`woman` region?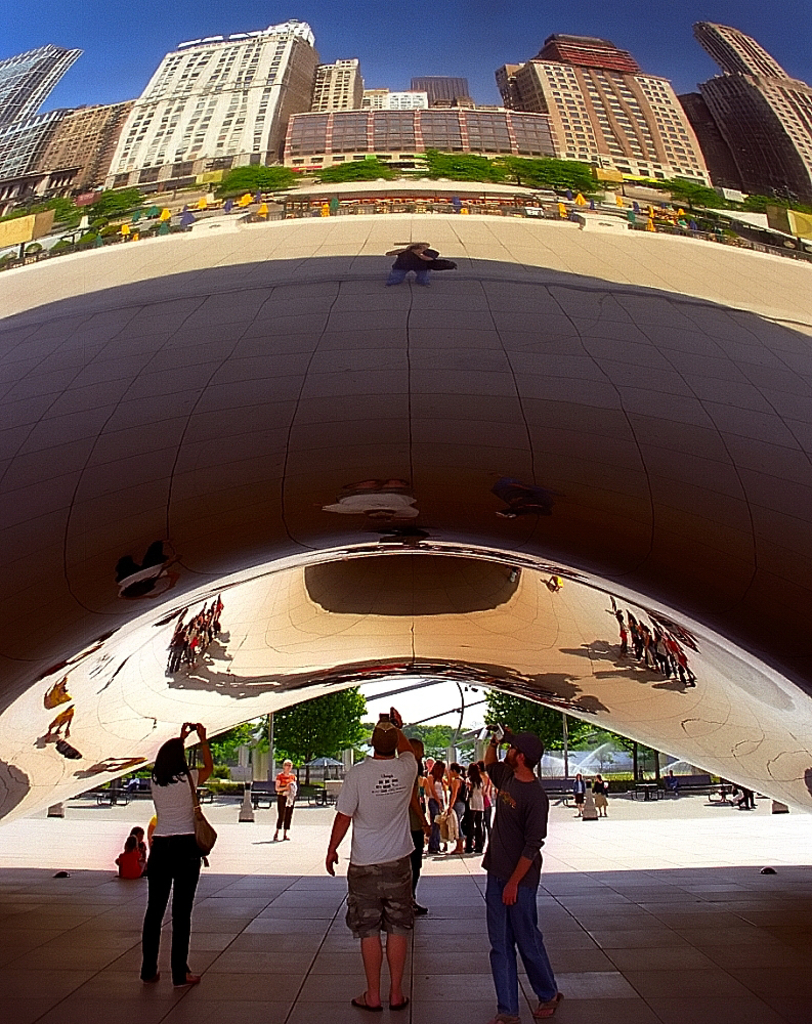
<region>271, 757, 298, 842</region>
